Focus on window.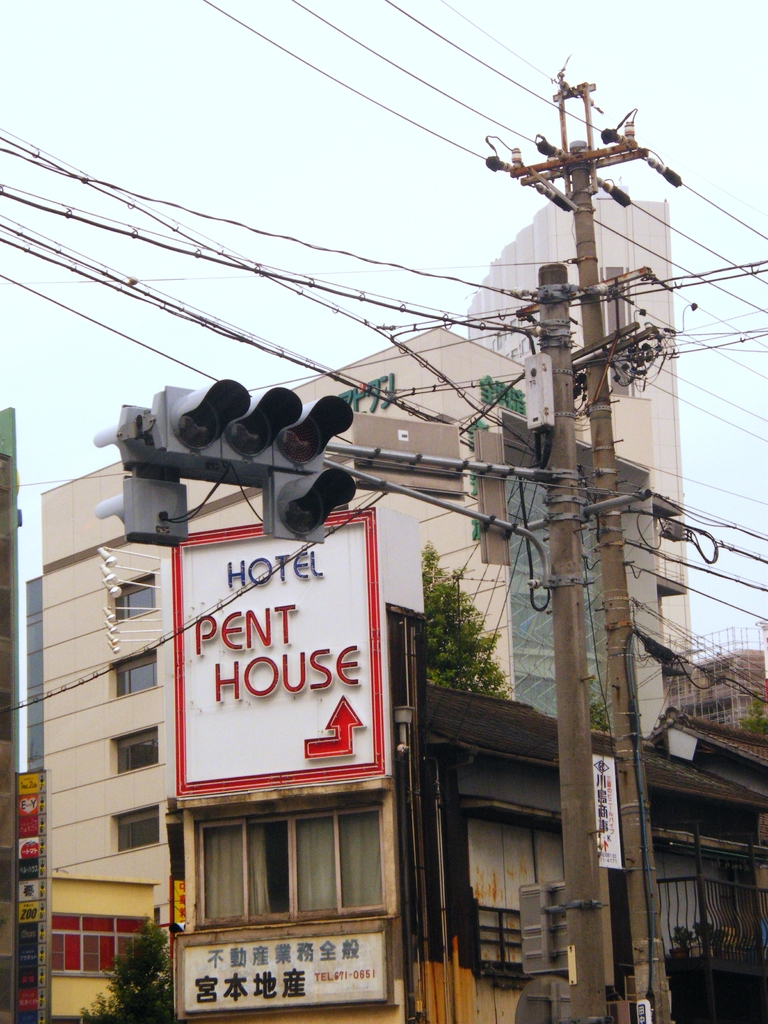
Focused at crop(107, 723, 163, 774).
